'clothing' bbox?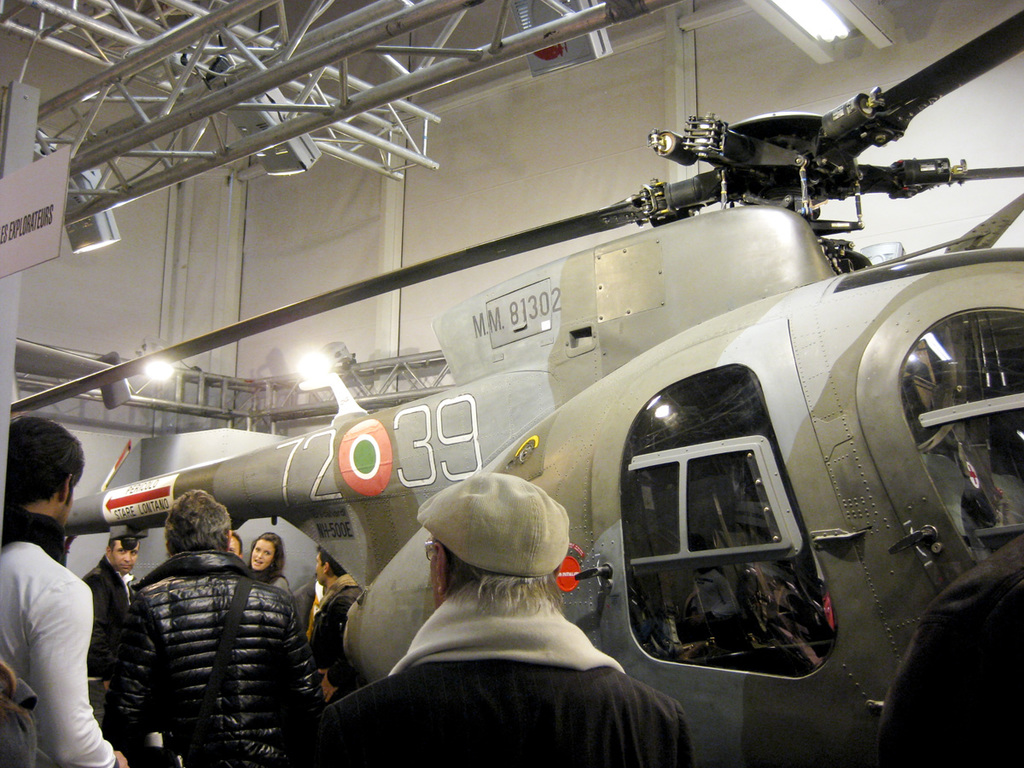
detection(99, 550, 321, 767)
